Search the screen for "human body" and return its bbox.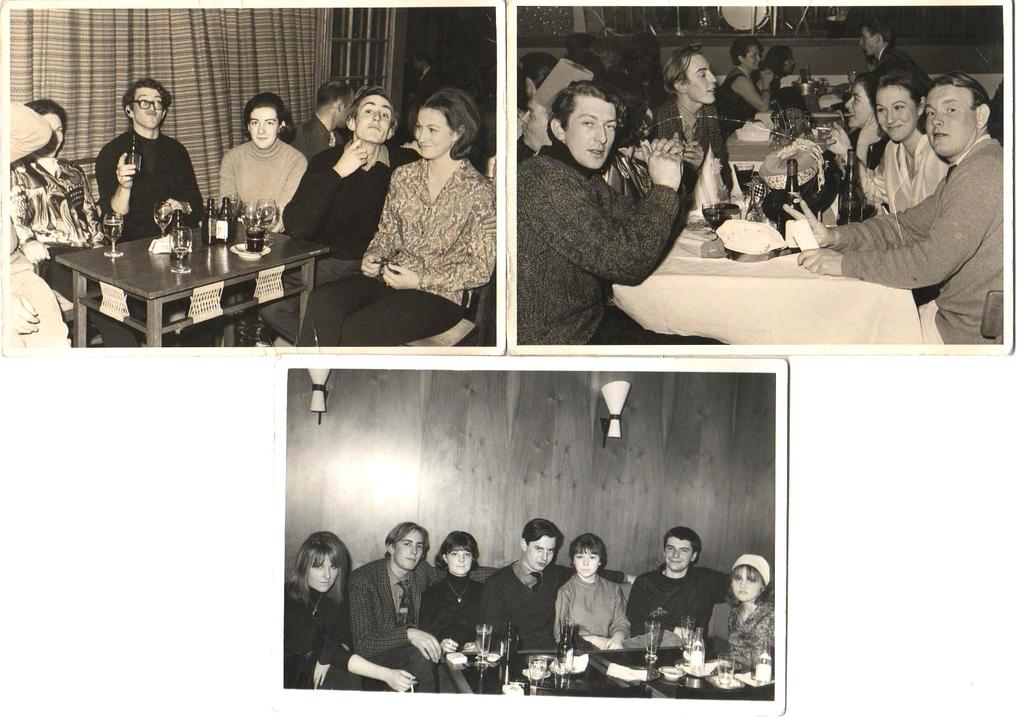
Found: (649, 94, 729, 185).
